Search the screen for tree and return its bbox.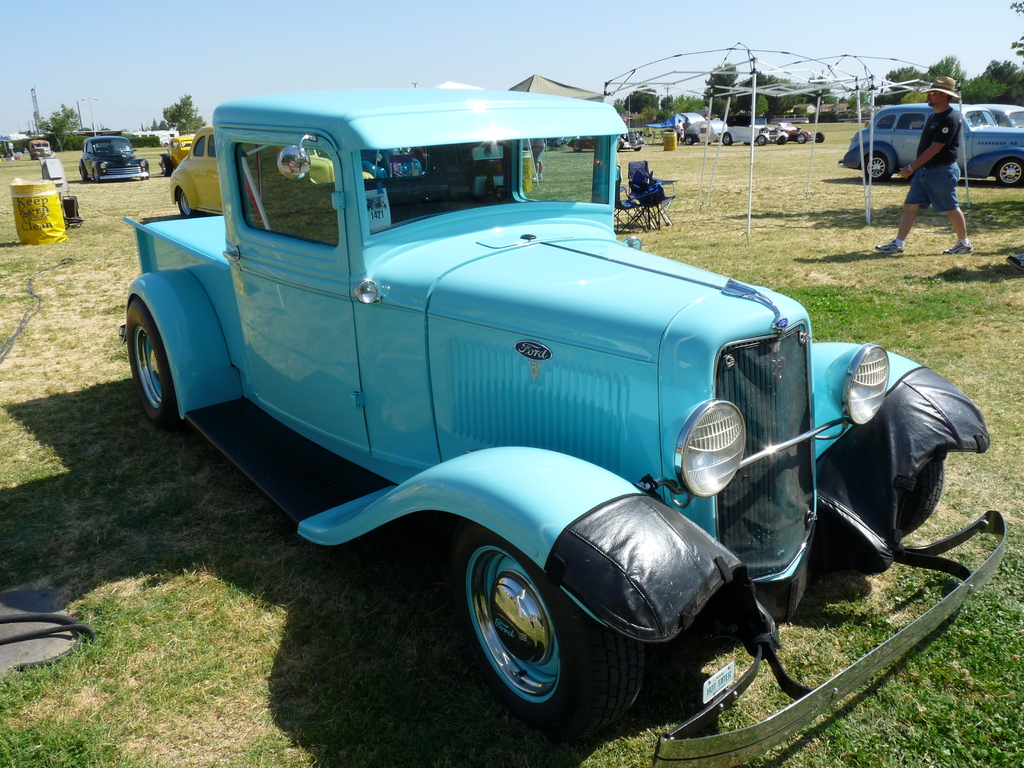
Found: <bbox>152, 93, 209, 134</bbox>.
